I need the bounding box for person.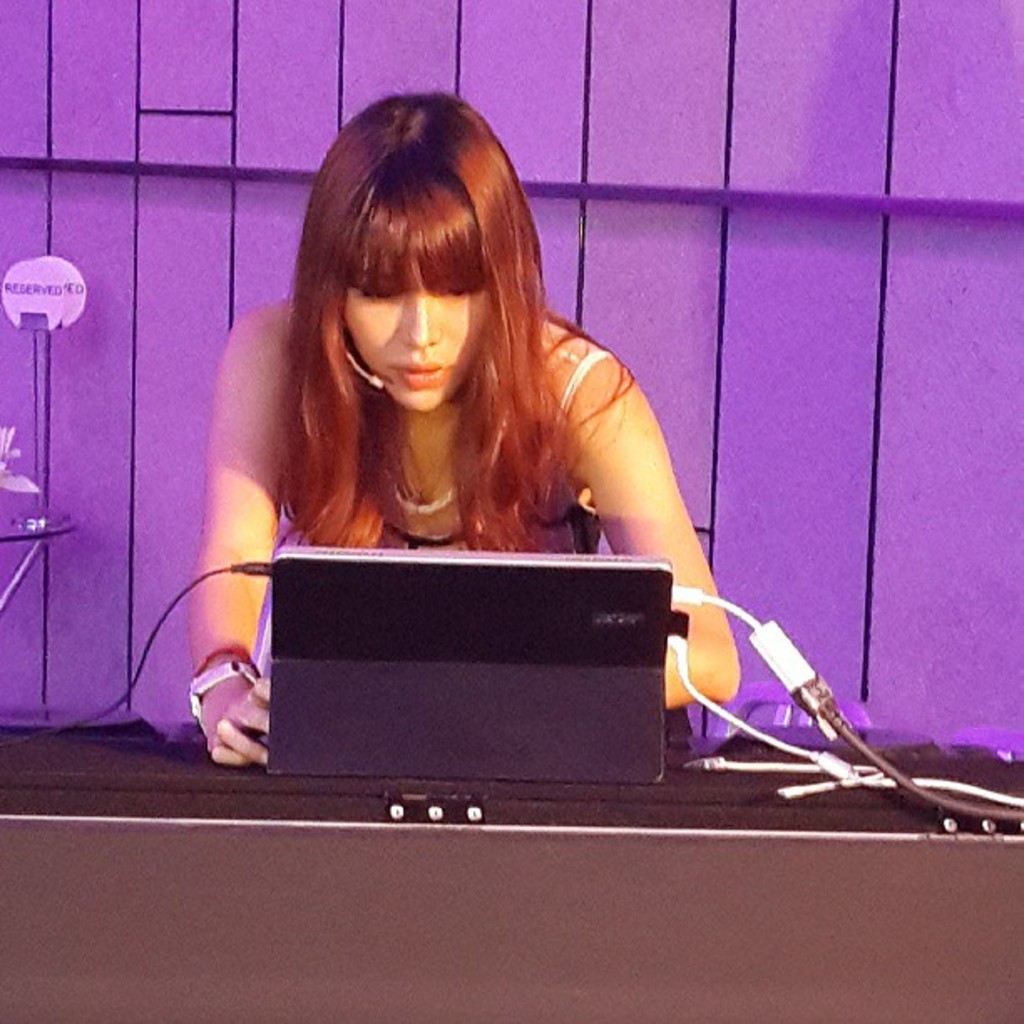
Here it is: [189,87,735,768].
